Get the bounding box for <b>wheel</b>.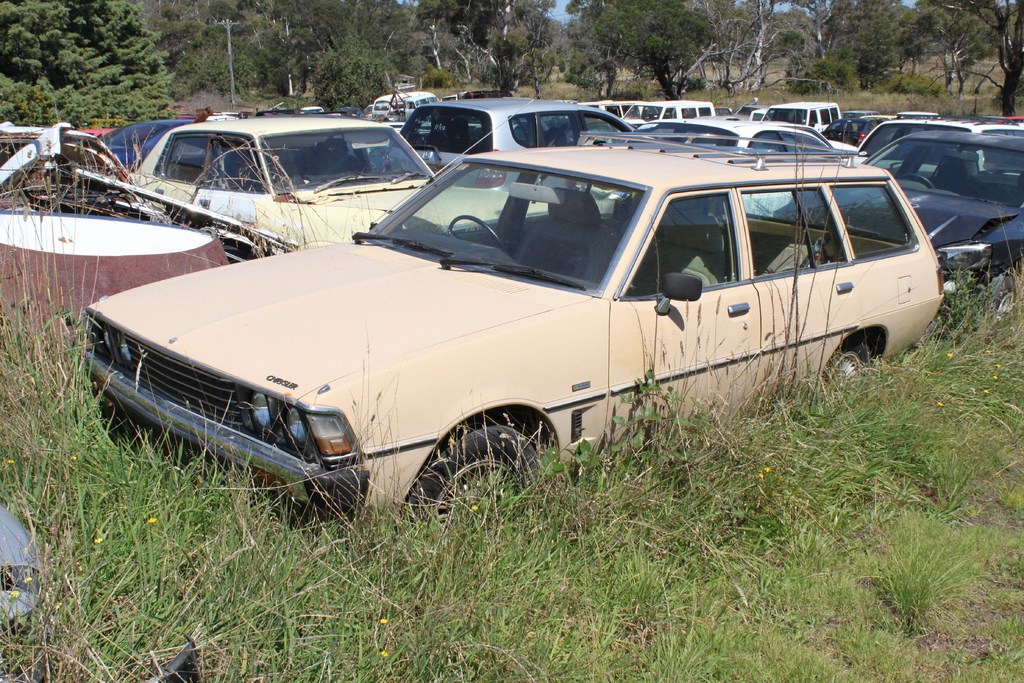
locate(984, 277, 1020, 323).
